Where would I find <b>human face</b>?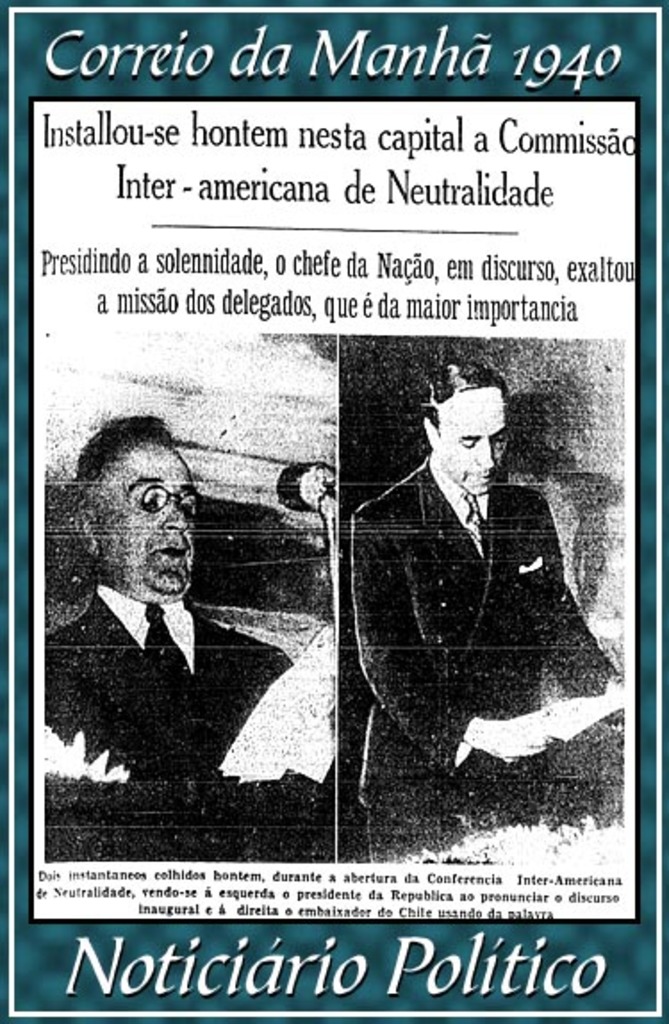
At 437 389 512 489.
